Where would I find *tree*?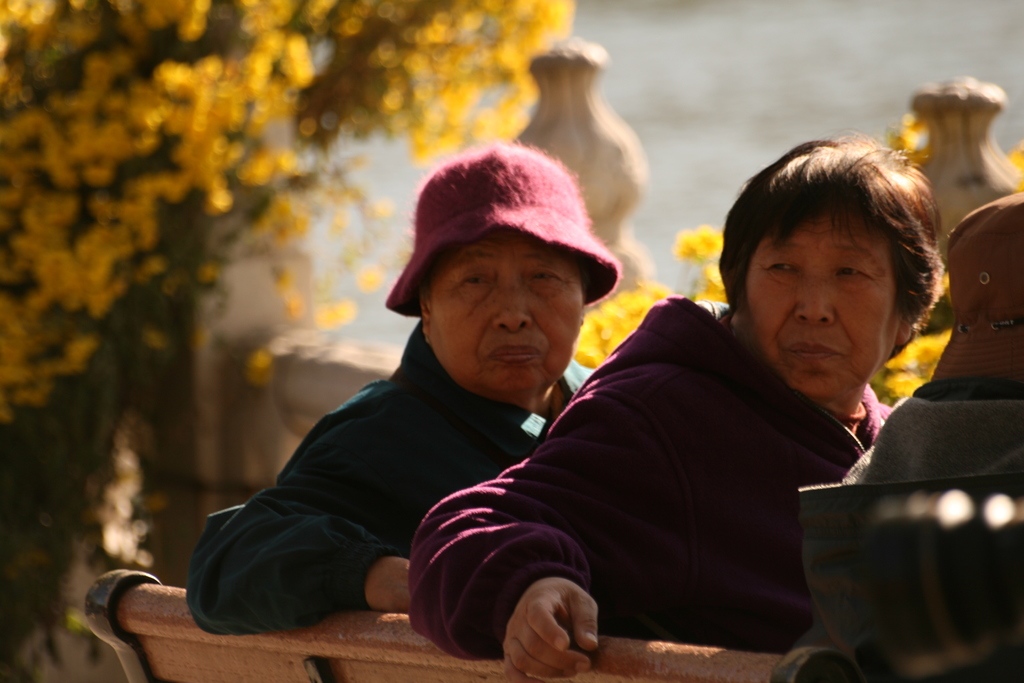
At box(0, 0, 573, 673).
